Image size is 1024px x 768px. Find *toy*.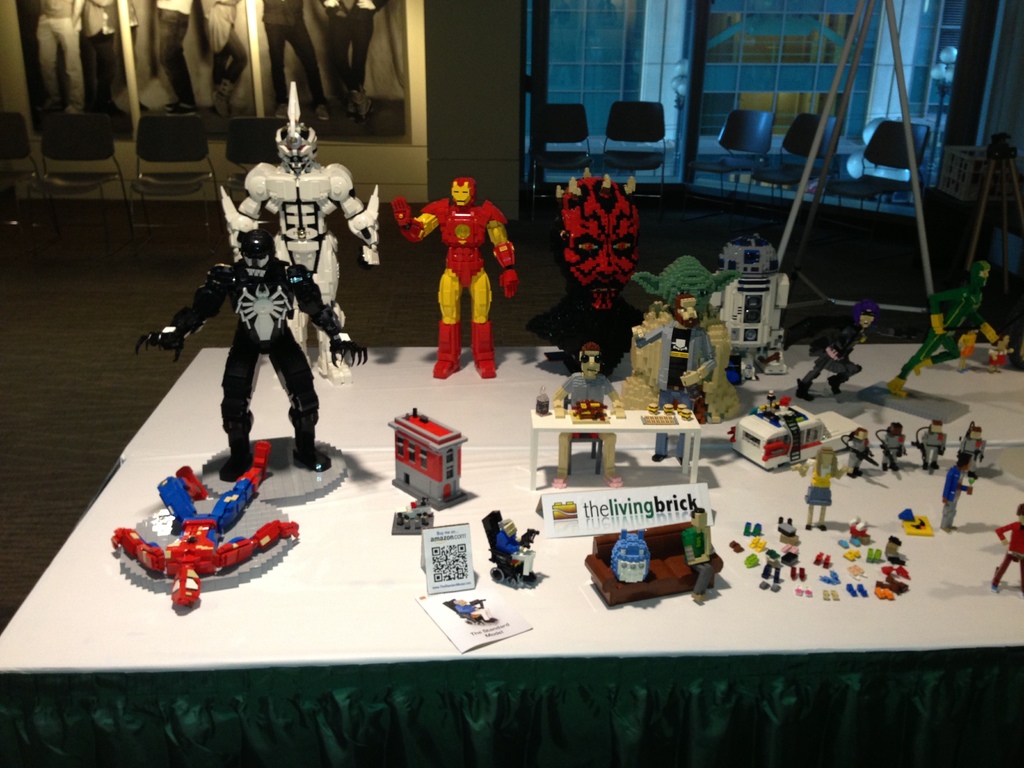
Rect(551, 342, 623, 490).
